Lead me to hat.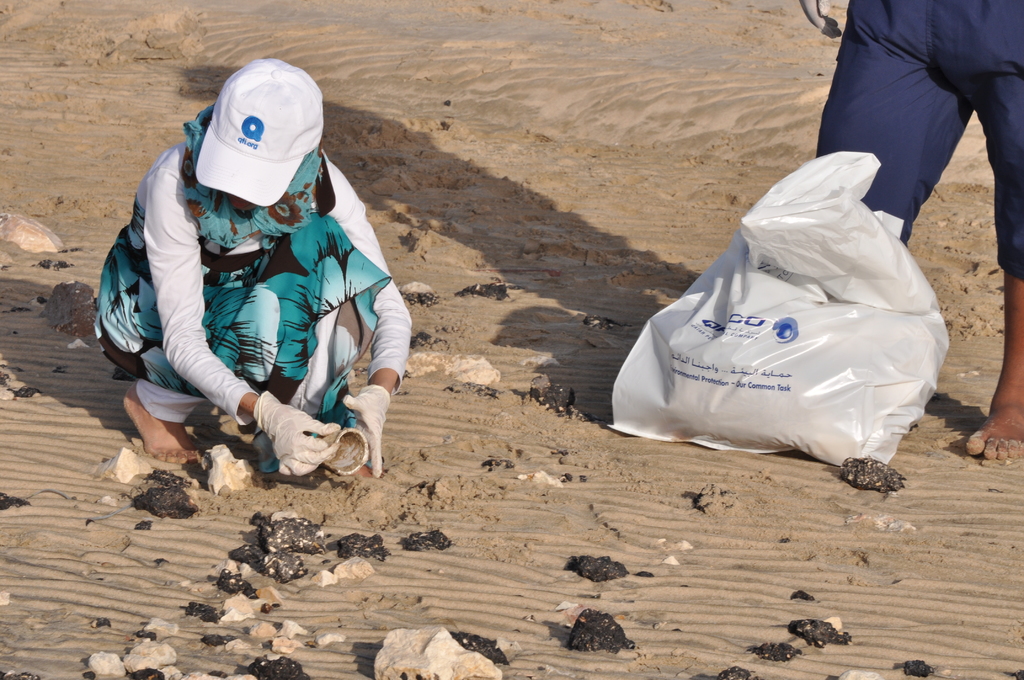
Lead to (left=189, top=54, right=326, bottom=205).
